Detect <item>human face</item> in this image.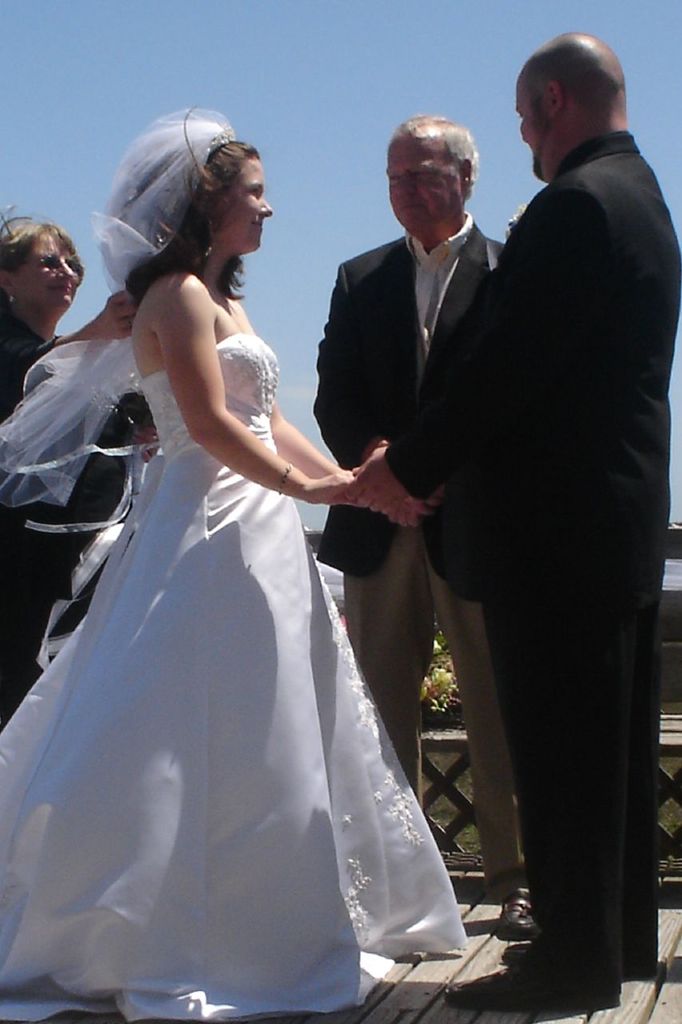
Detection: <bbox>384, 130, 461, 230</bbox>.
